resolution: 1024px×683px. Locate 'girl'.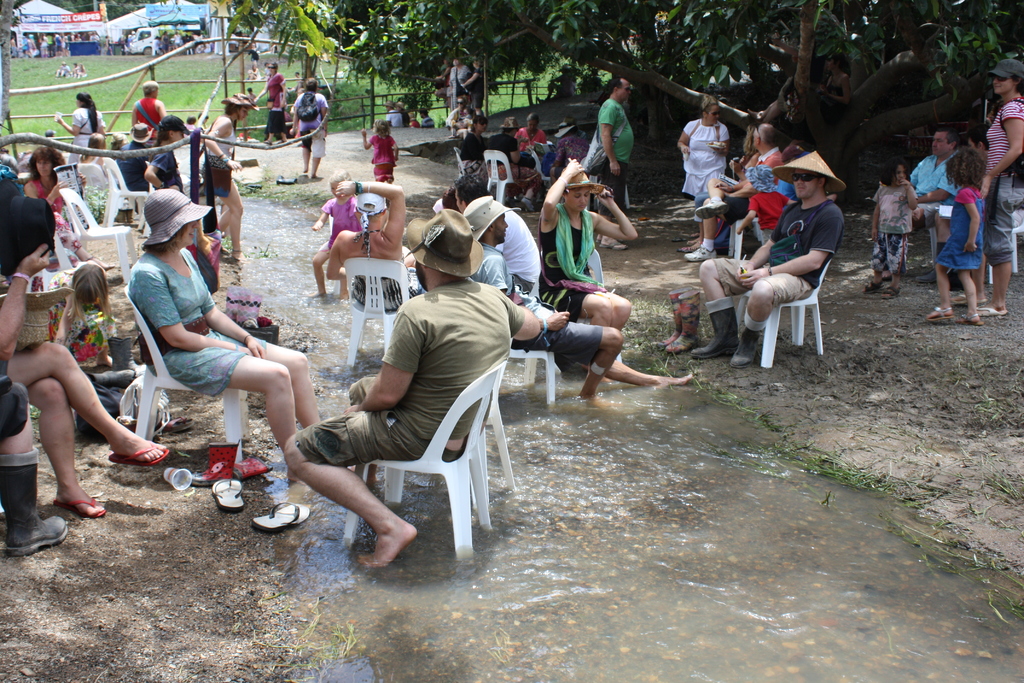
143 114 188 192.
